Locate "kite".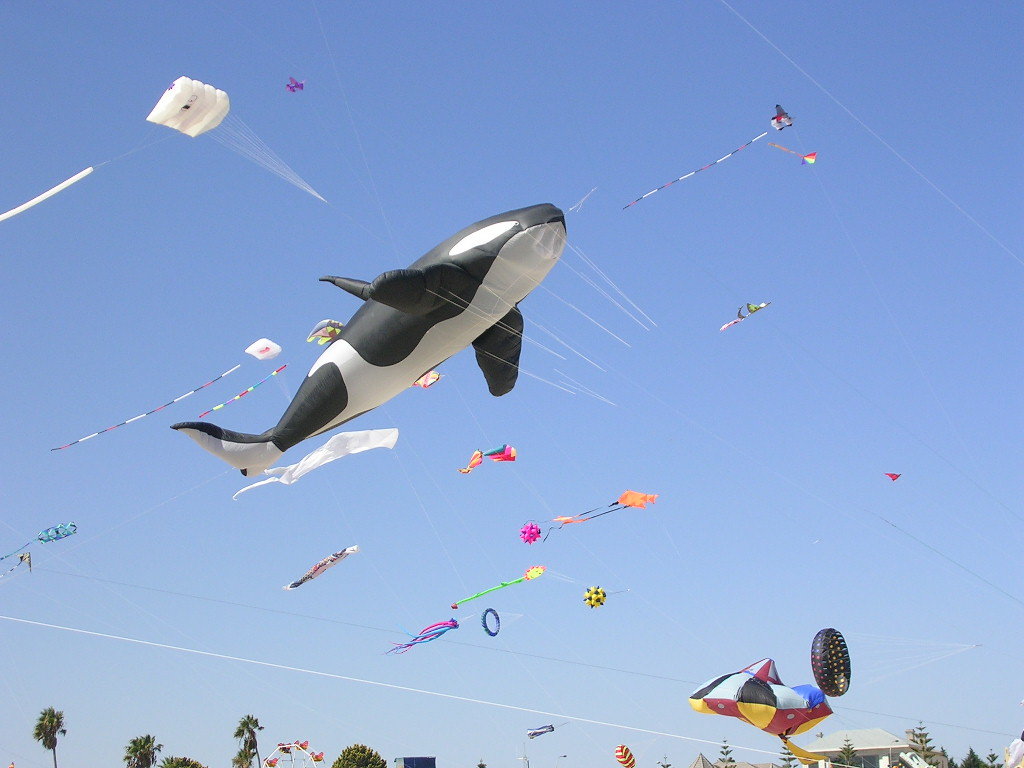
Bounding box: 719,300,773,333.
